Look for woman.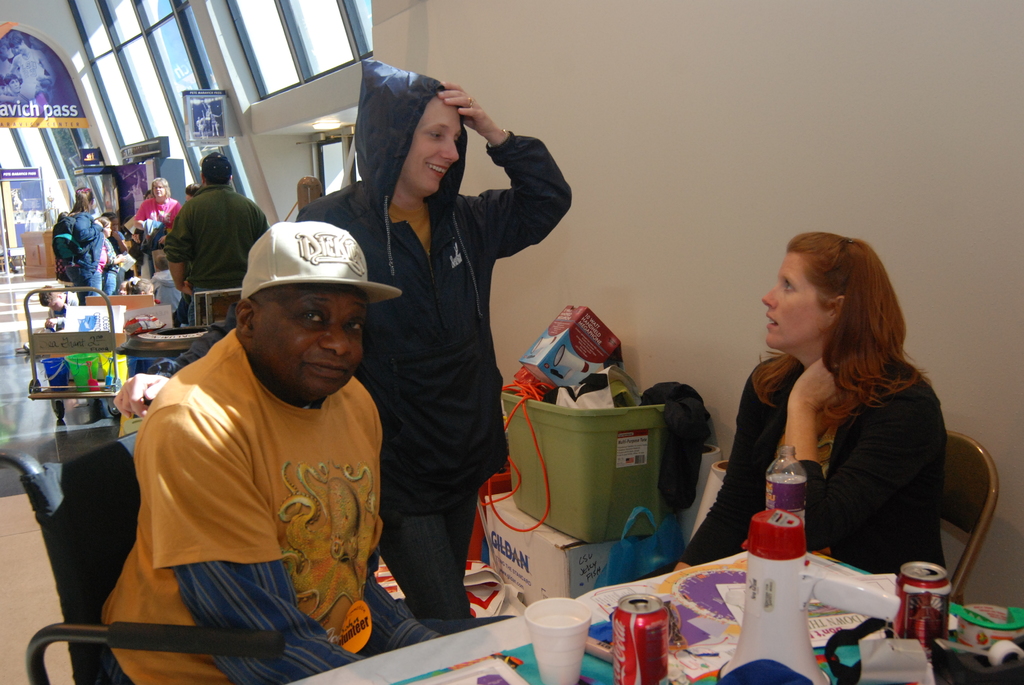
Found: [296, 81, 571, 617].
